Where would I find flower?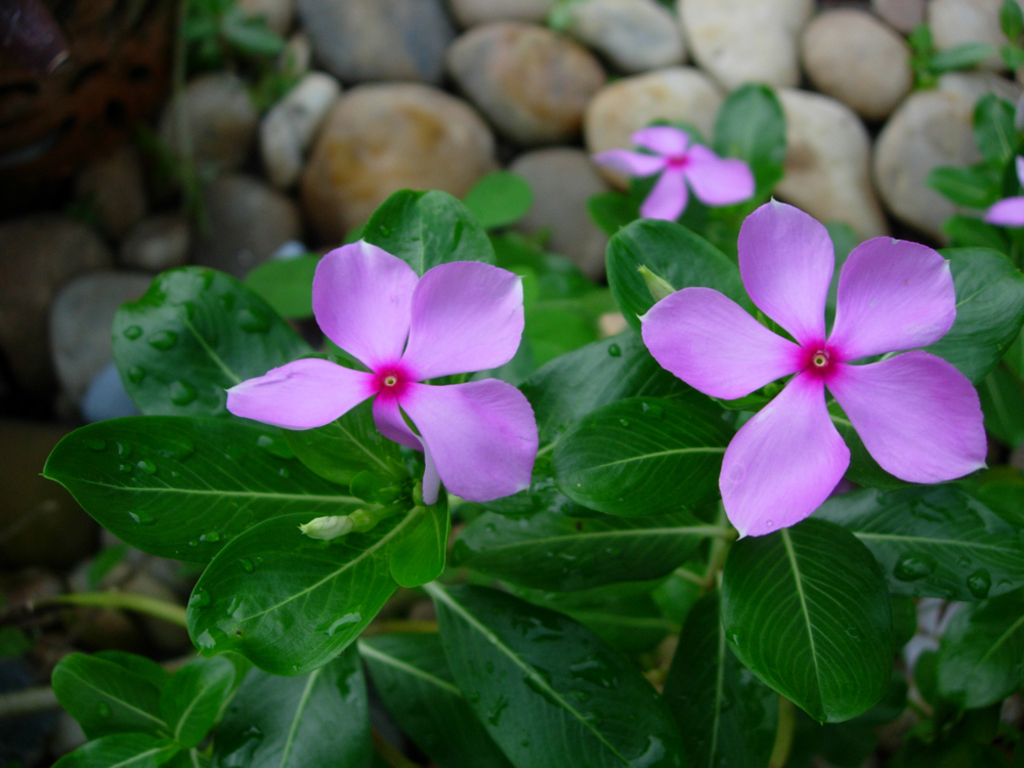
At detection(650, 194, 982, 528).
